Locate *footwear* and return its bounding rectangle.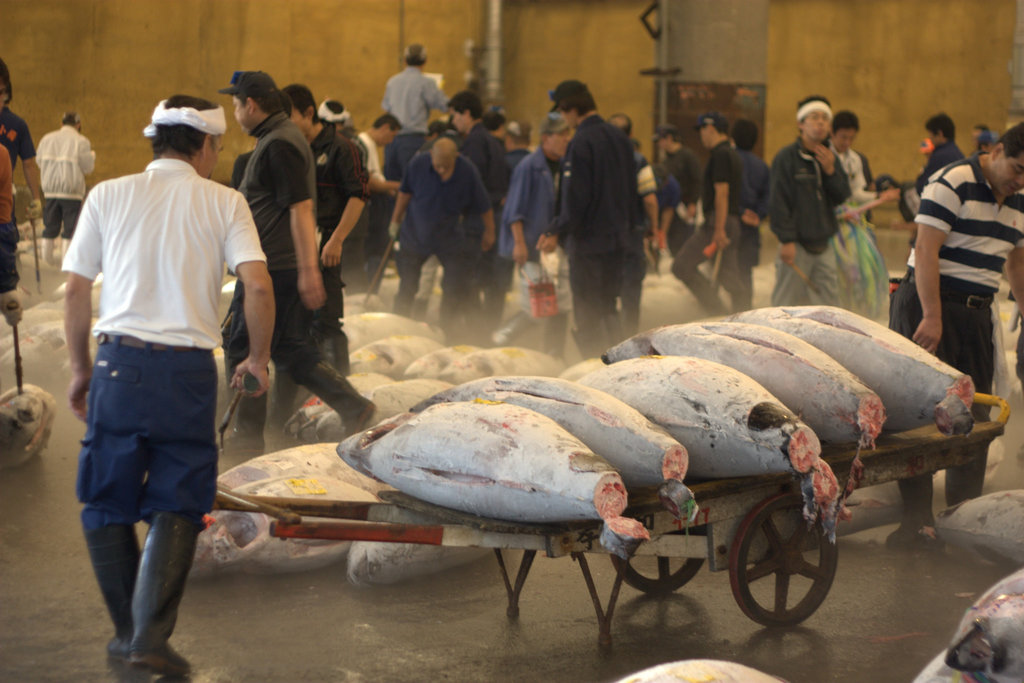
567:322:605:358.
